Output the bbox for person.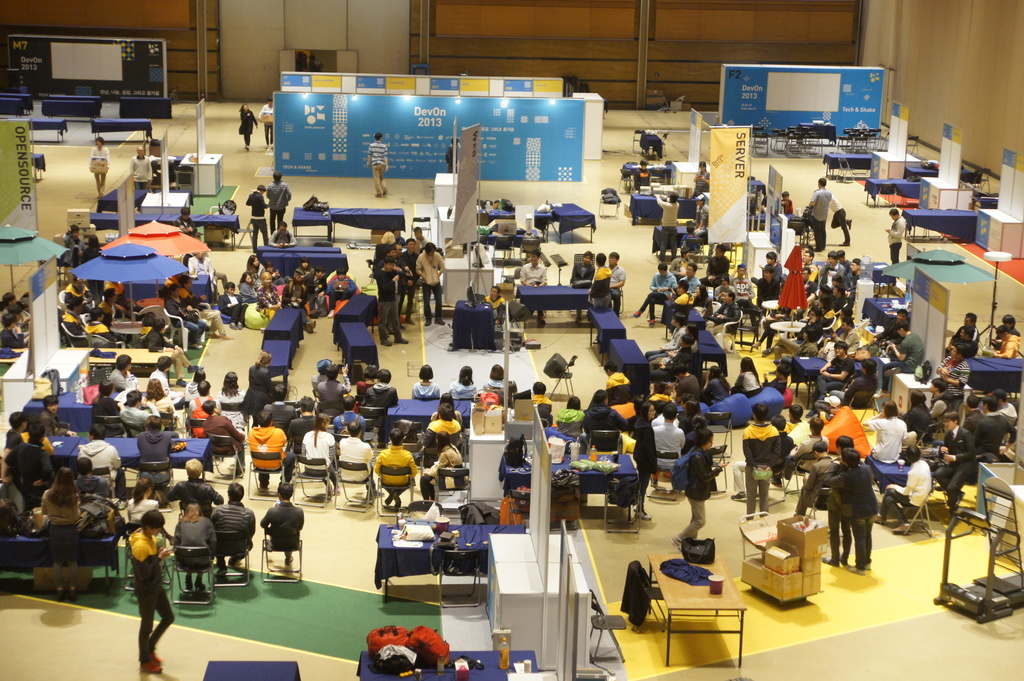
select_region(630, 159, 653, 196).
